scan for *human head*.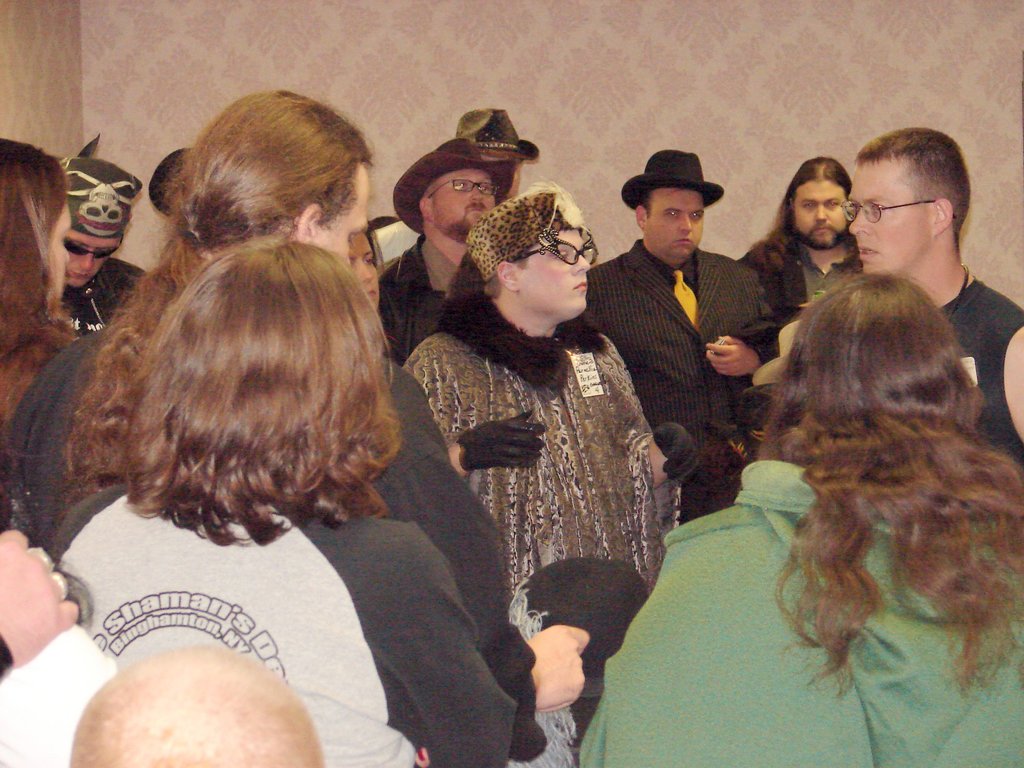
Scan result: 791 271 970 435.
